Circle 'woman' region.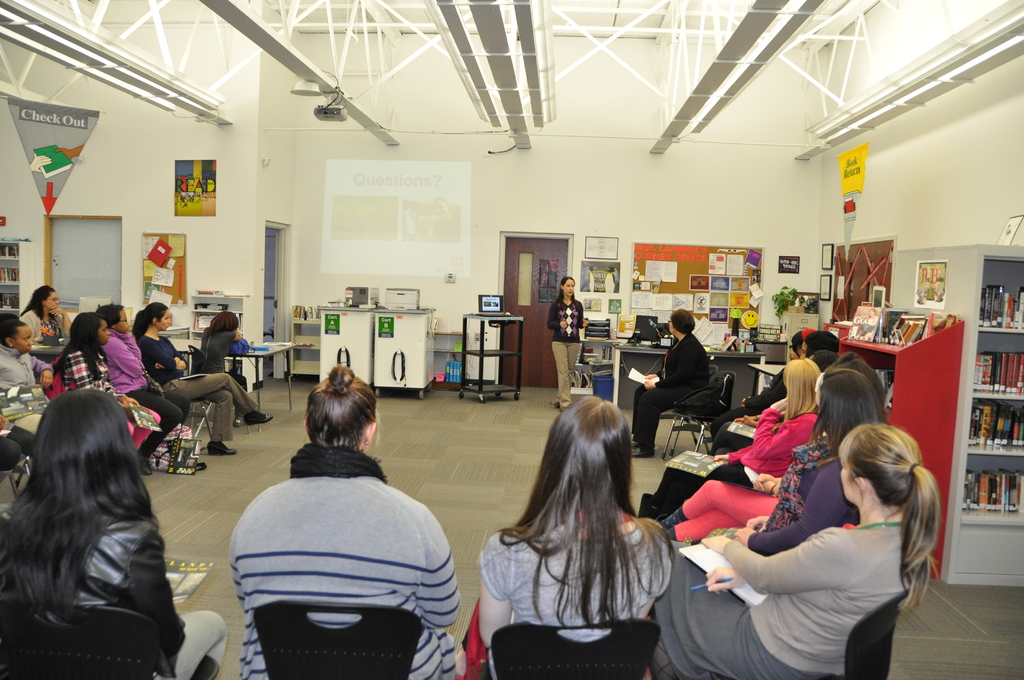
Region: pyautogui.locateOnScreen(0, 386, 229, 679).
